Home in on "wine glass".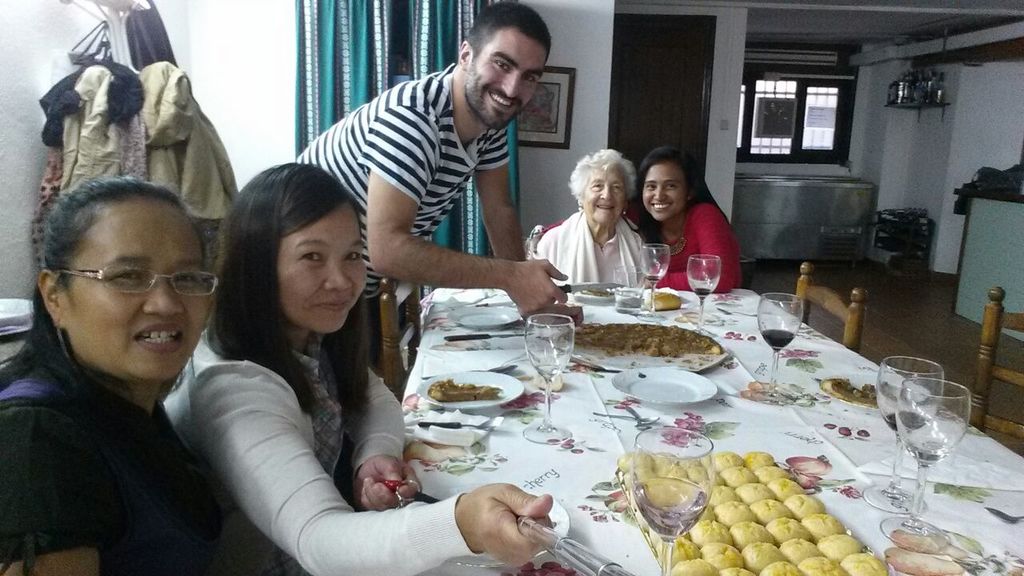
Homed in at Rect(688, 255, 722, 328).
